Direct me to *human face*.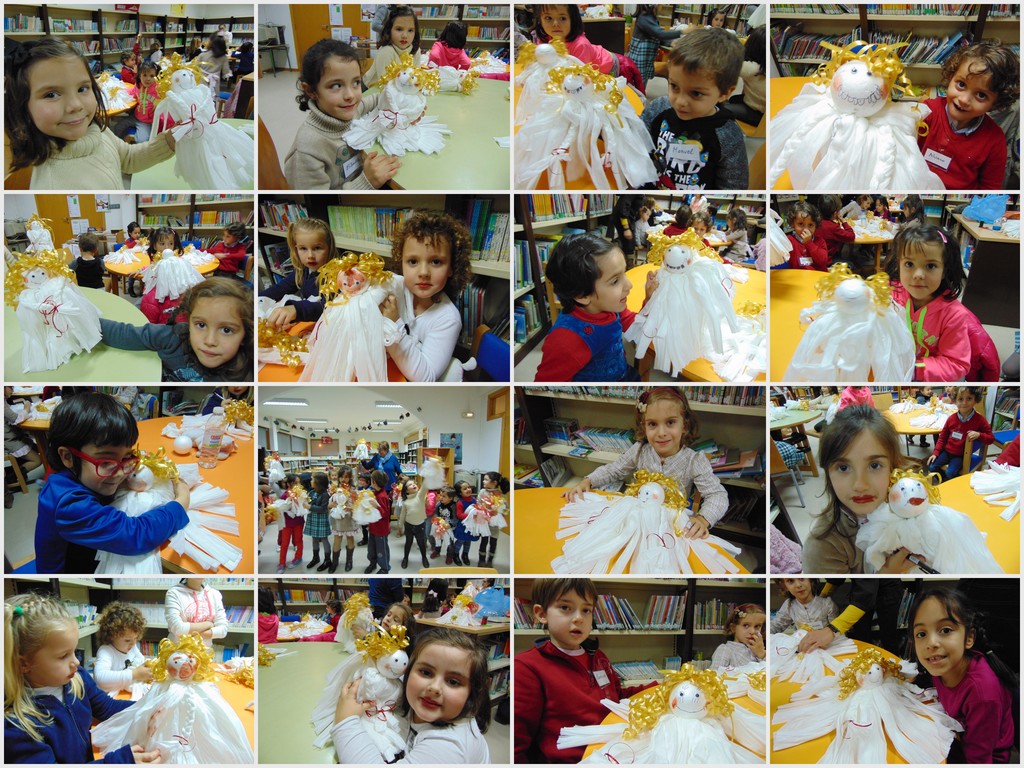
Direction: (136, 52, 141, 60).
